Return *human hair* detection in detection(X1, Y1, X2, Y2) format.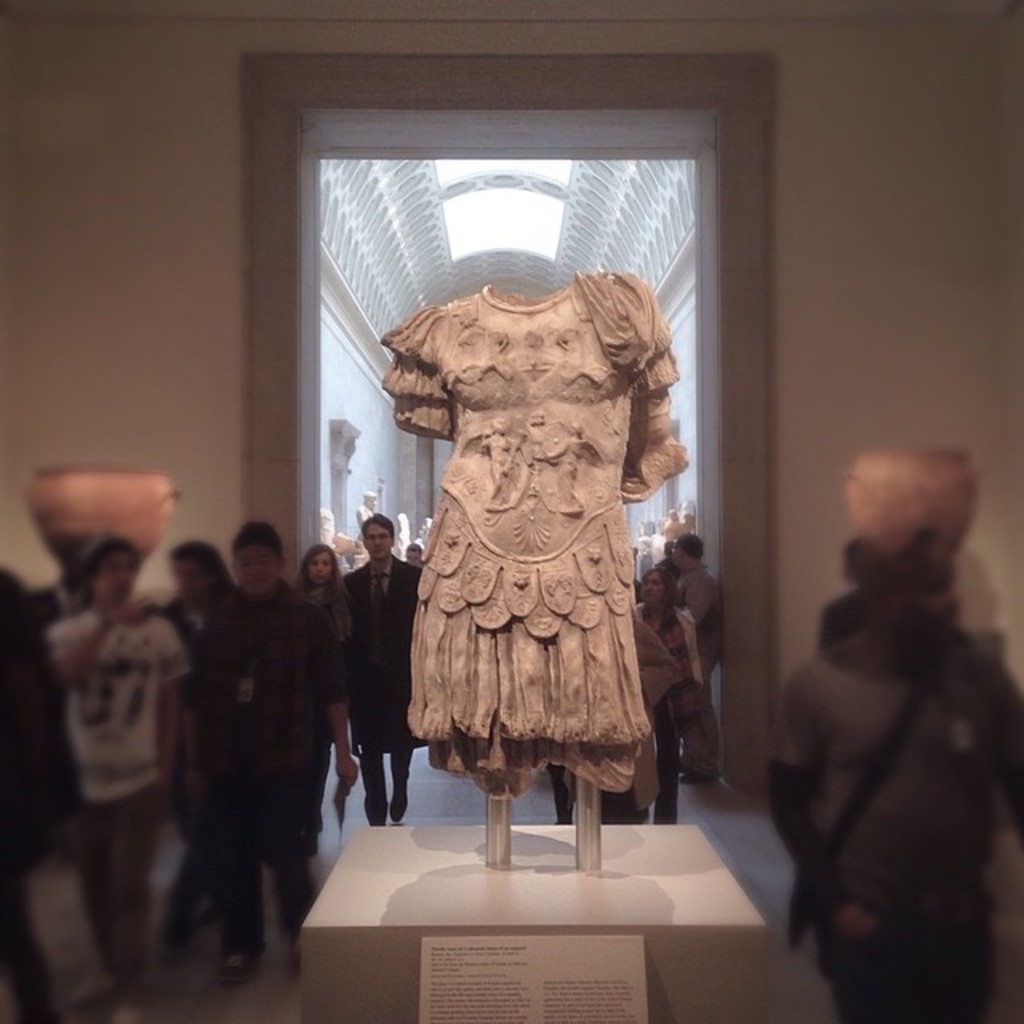
detection(294, 544, 344, 594).
